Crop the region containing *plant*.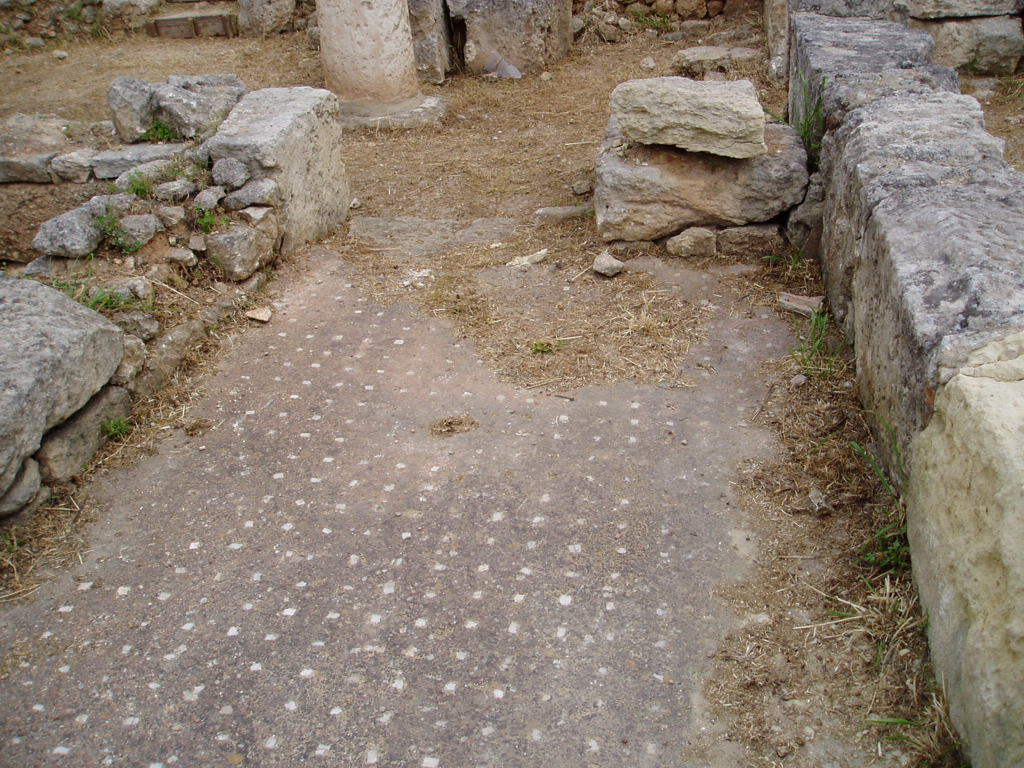
Crop region: bbox(132, 108, 178, 147).
